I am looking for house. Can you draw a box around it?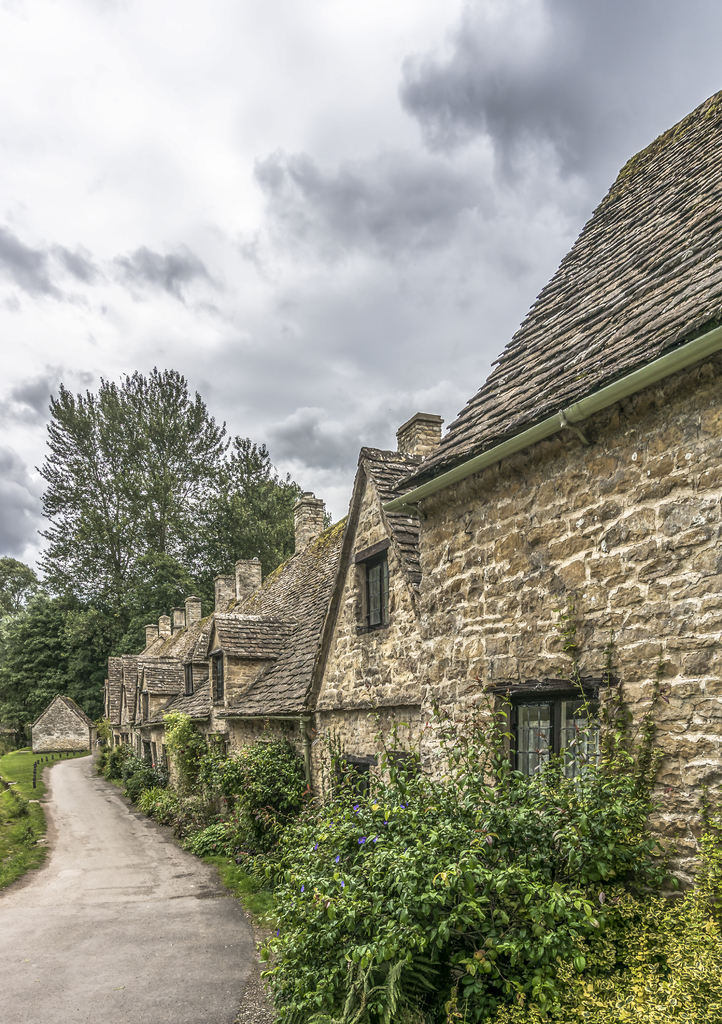
Sure, the bounding box is [152,566,265,748].
